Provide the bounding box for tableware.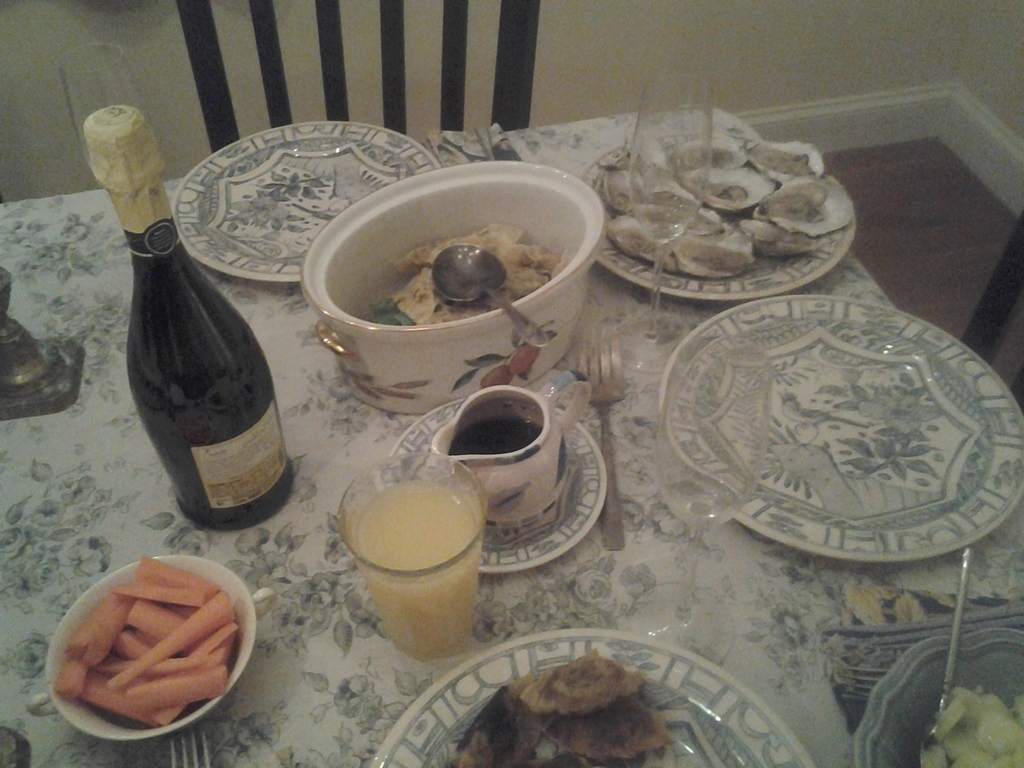
box(612, 335, 758, 671).
